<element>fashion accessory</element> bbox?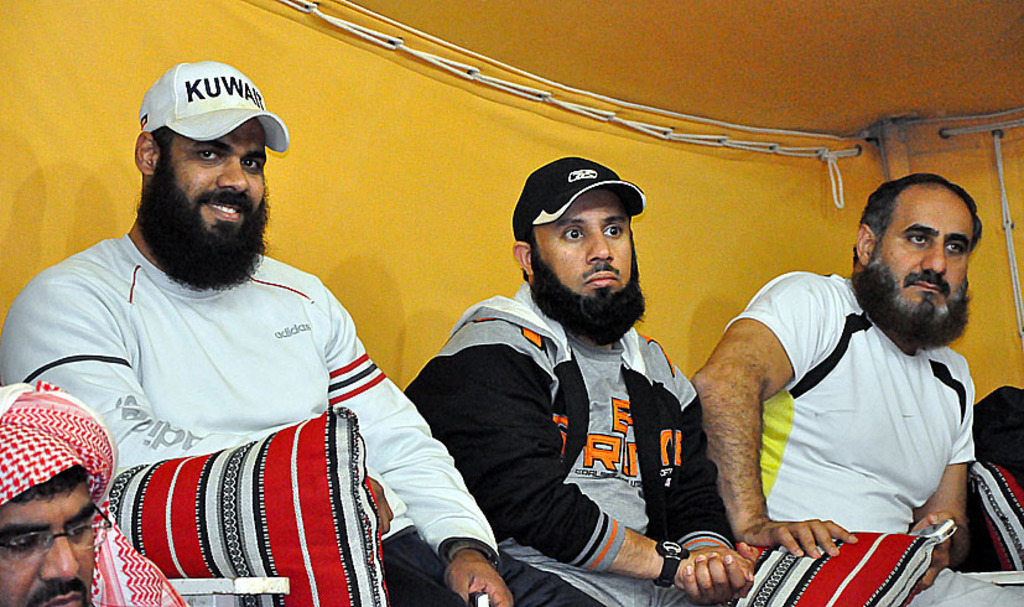
x1=139 y1=58 x2=291 y2=155
